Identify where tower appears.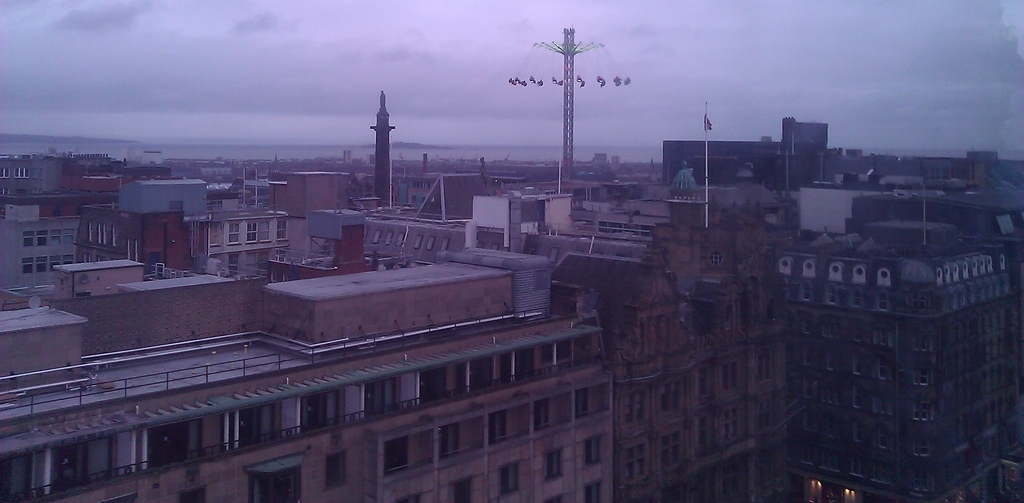
Appears at x1=503 y1=28 x2=625 y2=194.
